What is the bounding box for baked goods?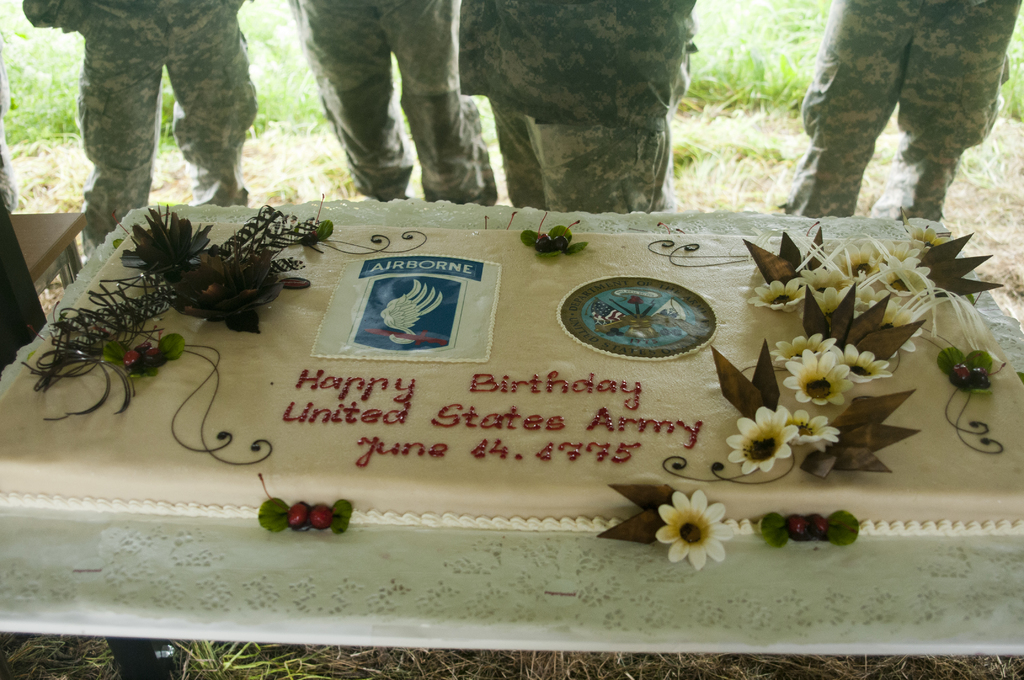
71/181/964/669.
